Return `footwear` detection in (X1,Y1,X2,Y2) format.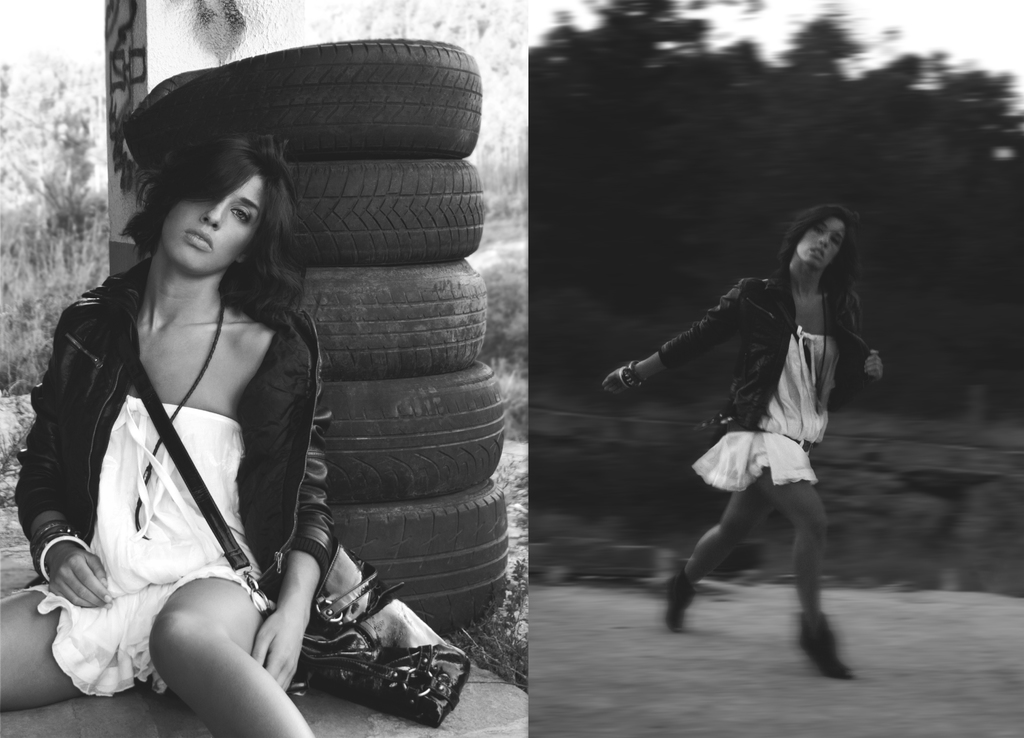
(794,612,849,680).
